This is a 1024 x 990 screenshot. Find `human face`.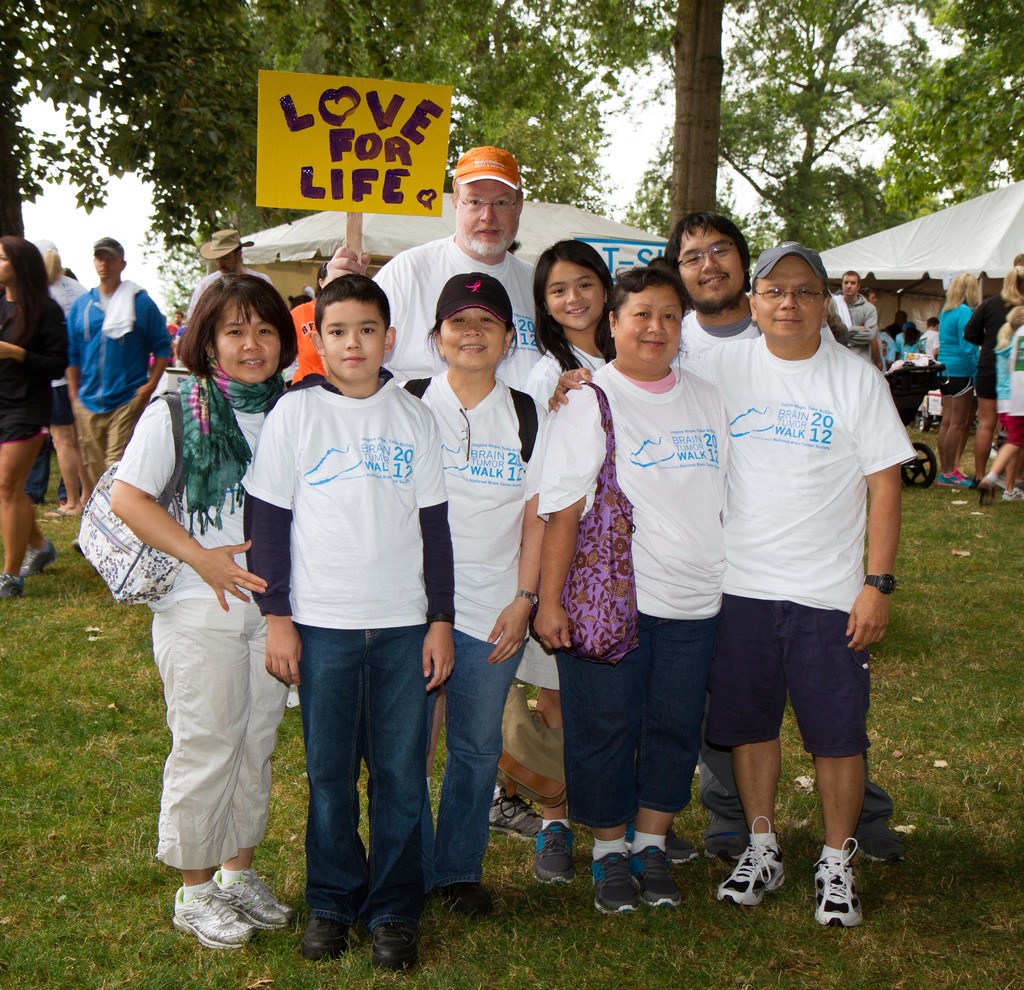
Bounding box: 551 261 605 334.
